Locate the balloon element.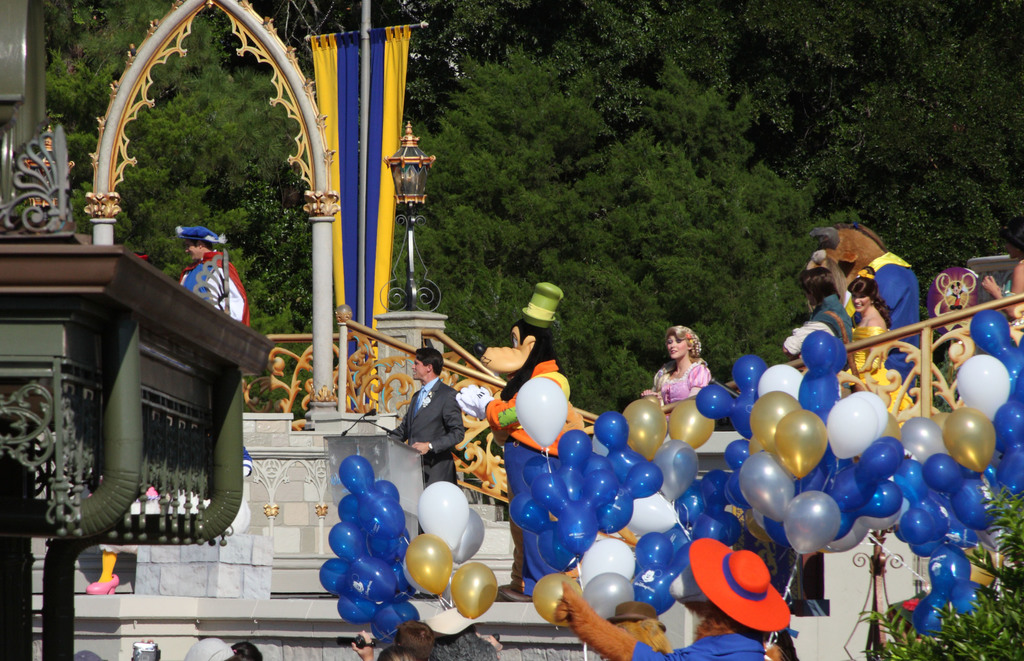
Element bbox: (931,411,954,425).
